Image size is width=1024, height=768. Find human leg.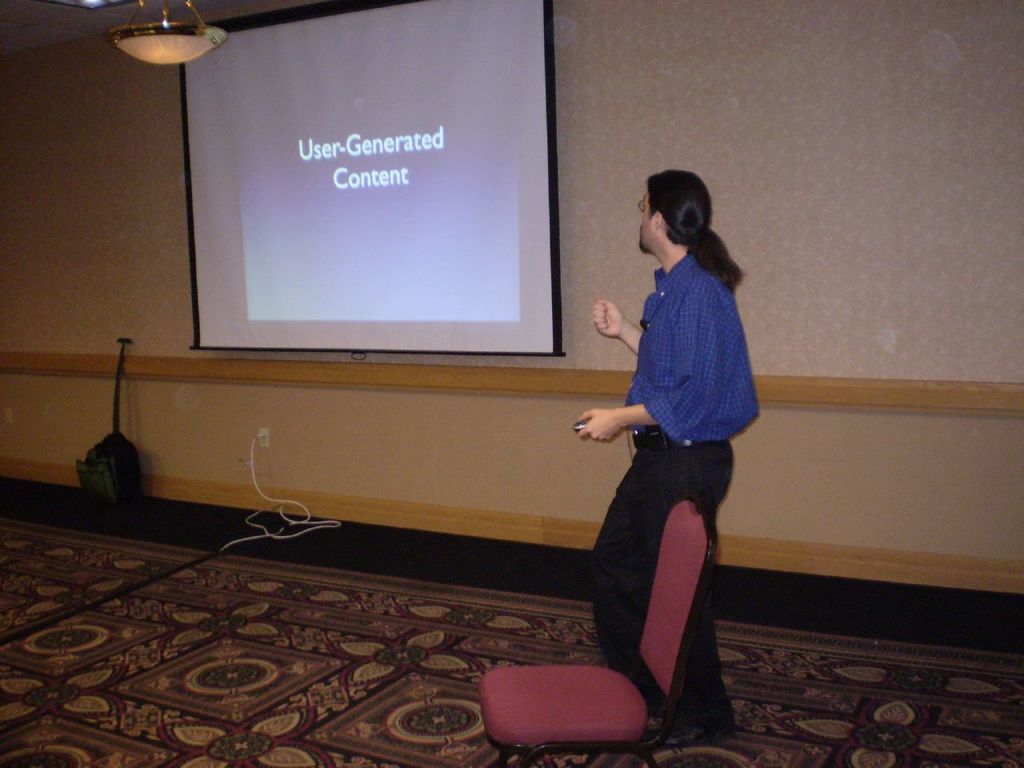
BBox(589, 446, 725, 741).
